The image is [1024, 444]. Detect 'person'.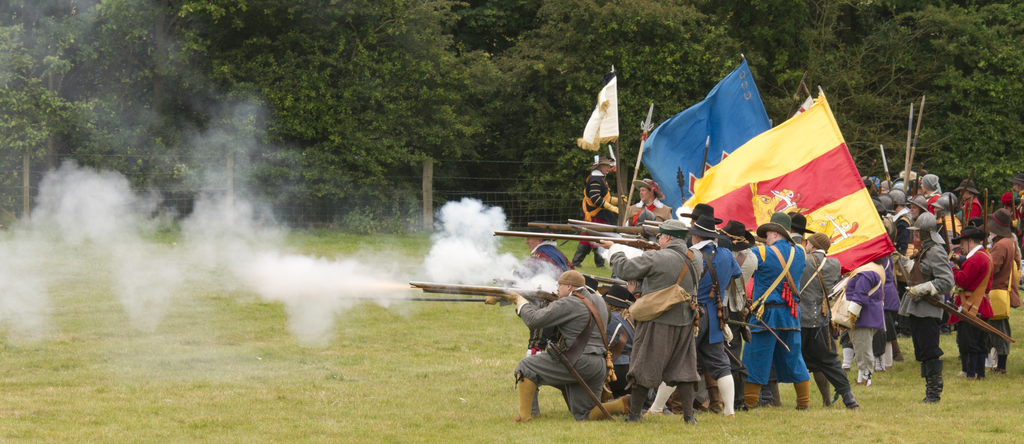
Detection: region(956, 227, 989, 355).
